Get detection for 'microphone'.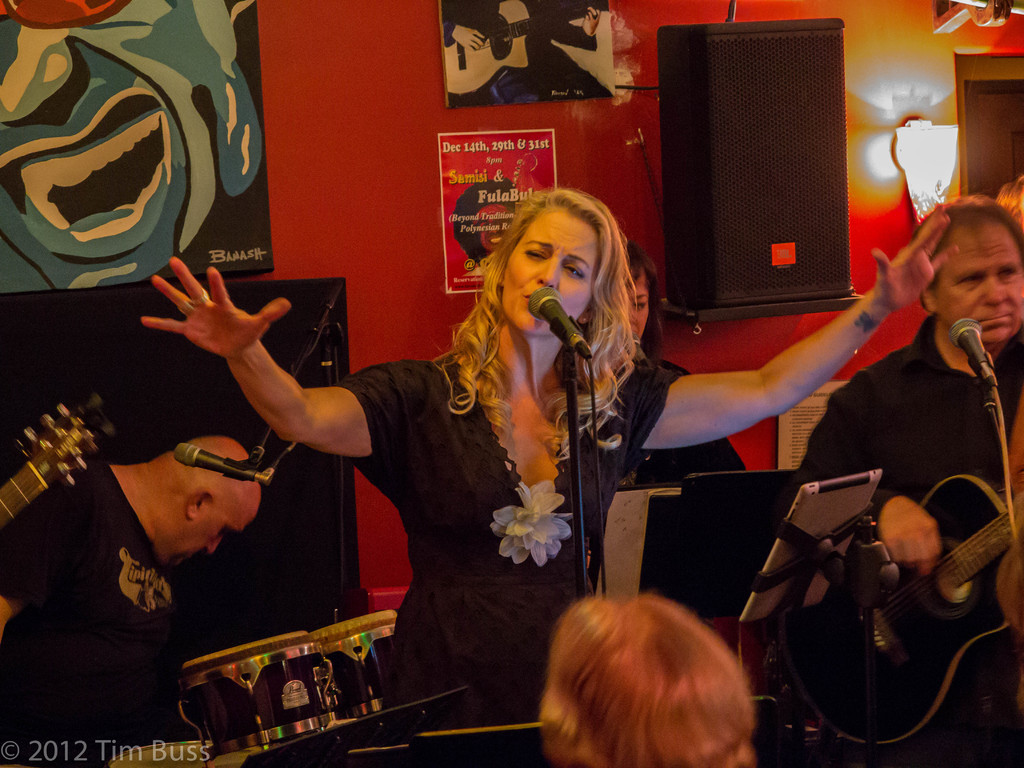
Detection: locate(172, 443, 276, 480).
